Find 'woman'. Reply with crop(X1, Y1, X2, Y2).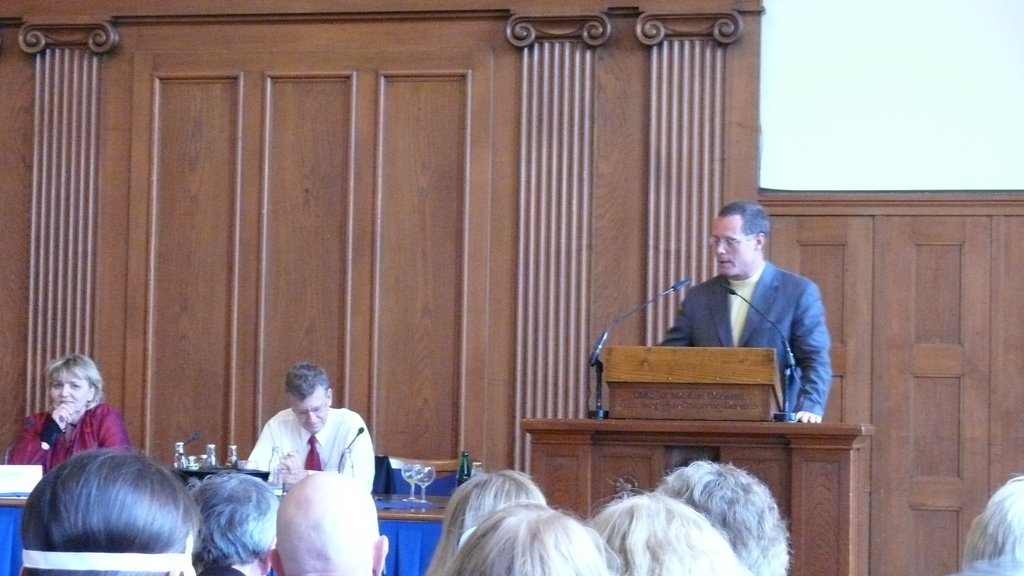
crop(586, 492, 751, 575).
